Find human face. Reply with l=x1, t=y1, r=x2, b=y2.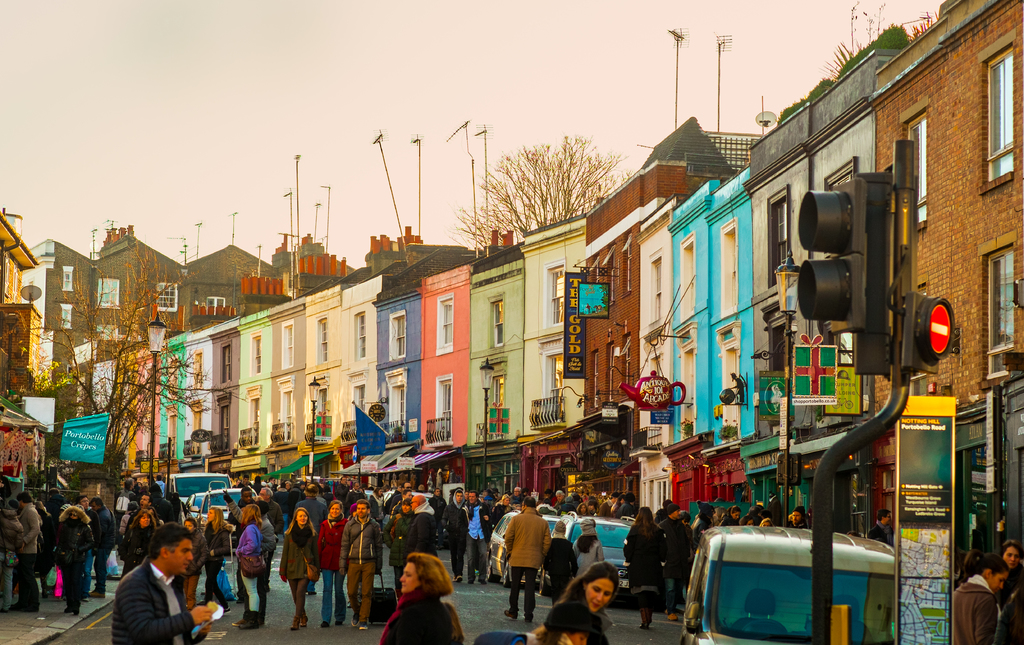
l=356, t=504, r=365, b=519.
